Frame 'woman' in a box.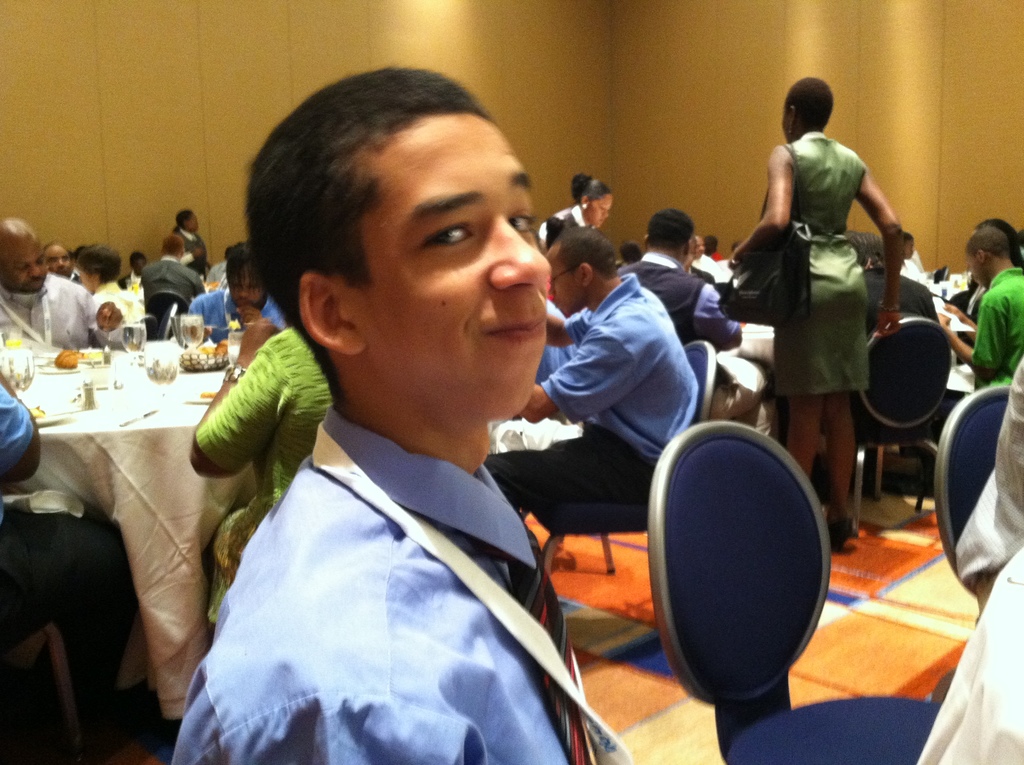
left=728, top=78, right=903, bottom=549.
